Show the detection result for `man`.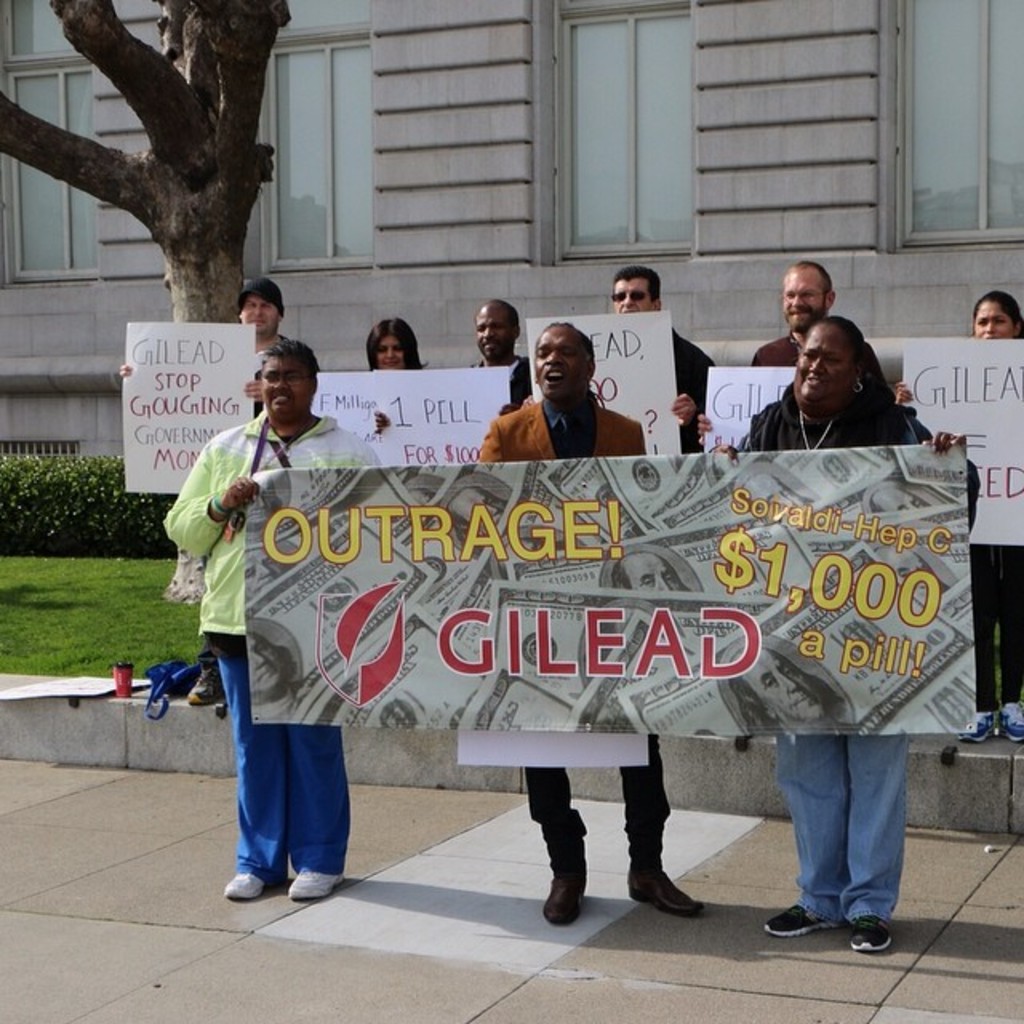
466, 298, 525, 366.
